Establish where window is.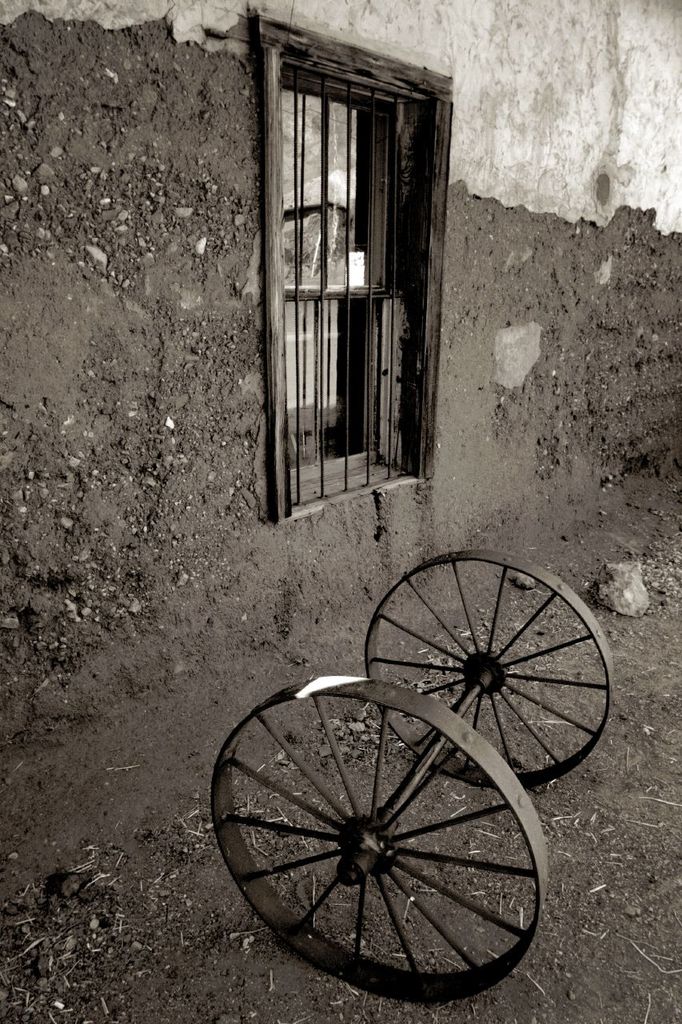
Established at box(257, 33, 461, 476).
